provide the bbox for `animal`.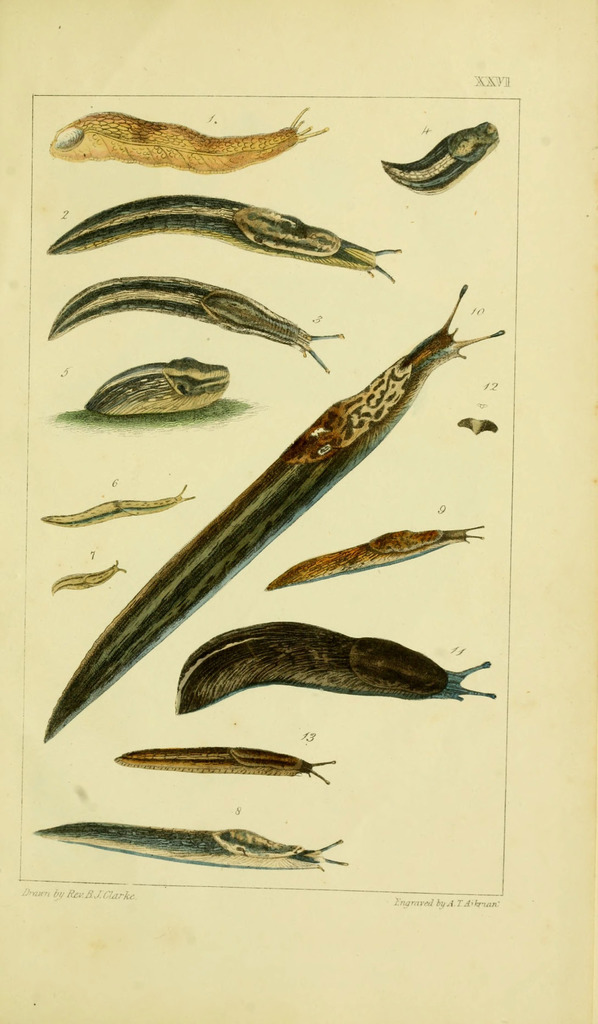
[43,106,330,173].
